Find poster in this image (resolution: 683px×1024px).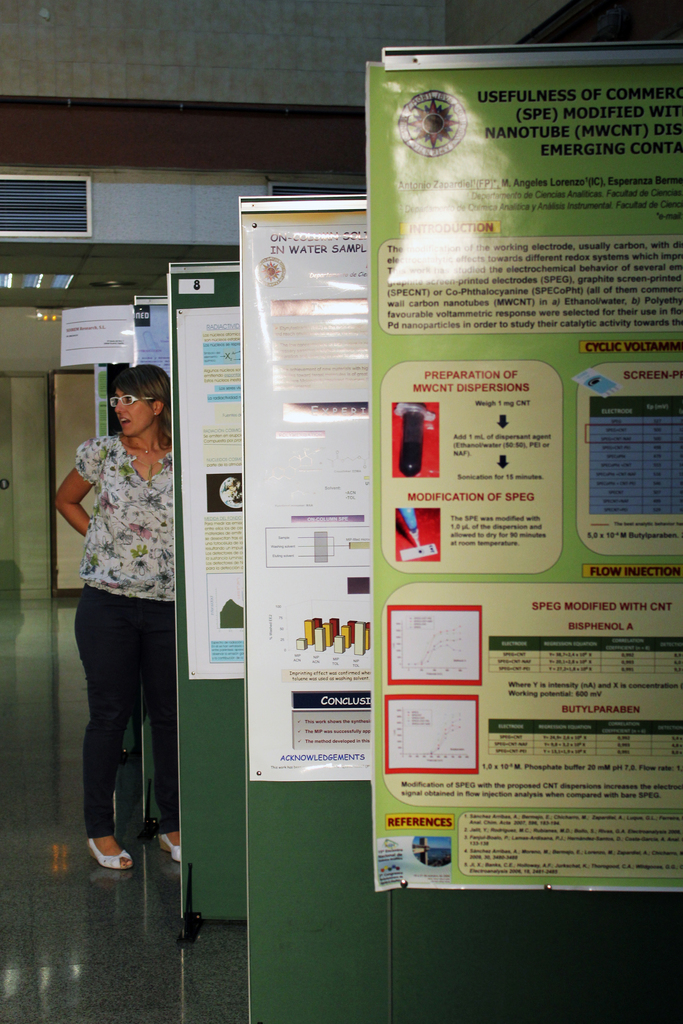
170 264 245 685.
